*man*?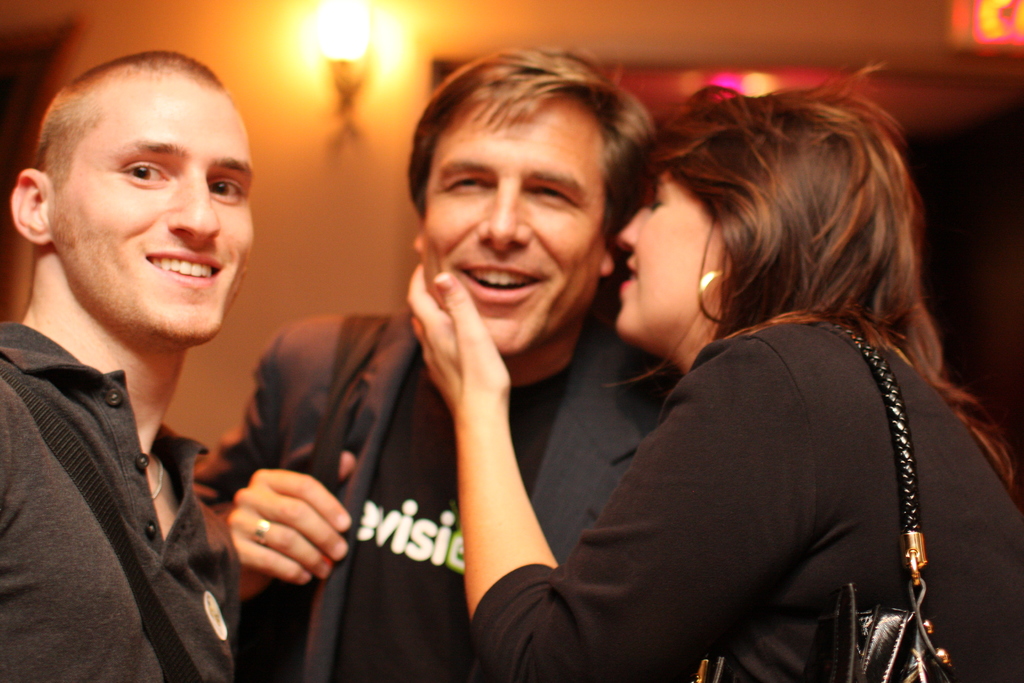
box(0, 48, 247, 682)
